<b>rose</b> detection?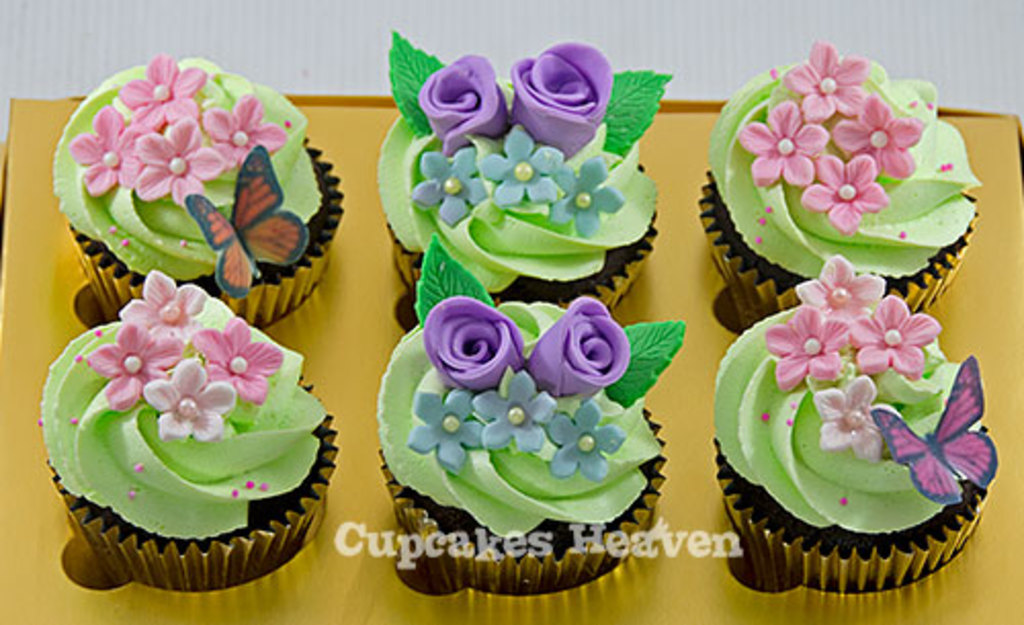
<region>508, 37, 614, 162</region>
